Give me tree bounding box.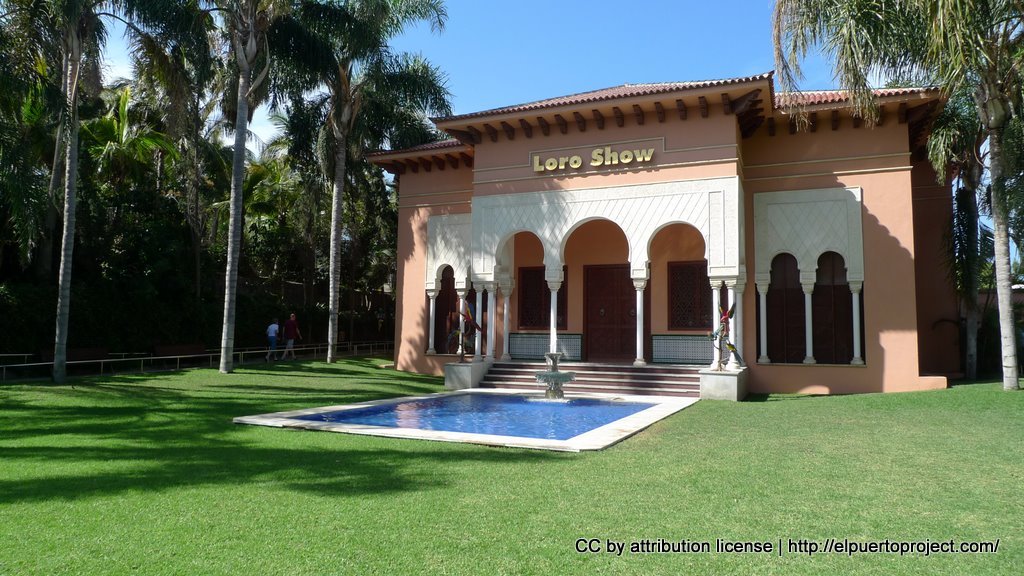
766,0,1023,389.
